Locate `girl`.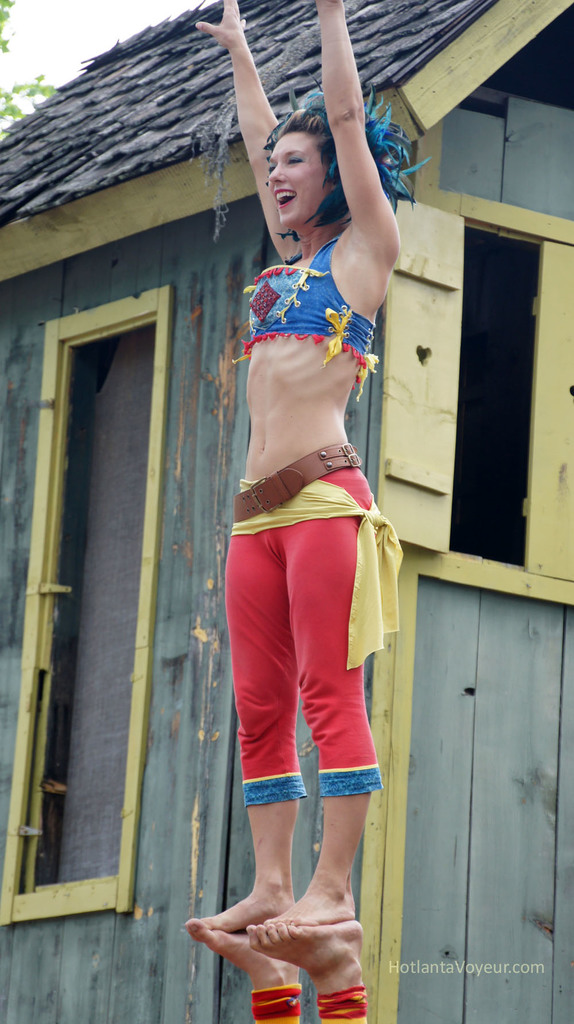
Bounding box: box=[182, 0, 427, 937].
